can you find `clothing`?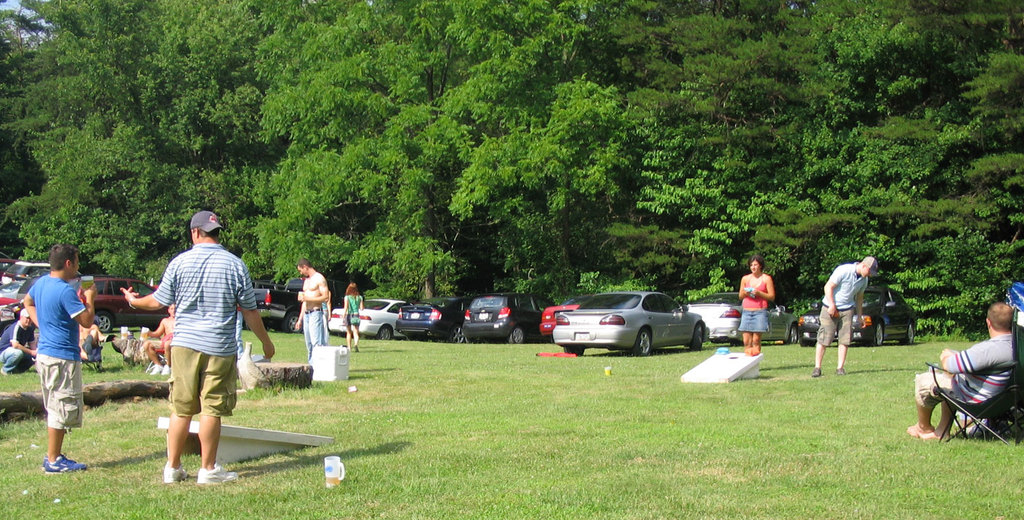
Yes, bounding box: crop(324, 300, 329, 343).
